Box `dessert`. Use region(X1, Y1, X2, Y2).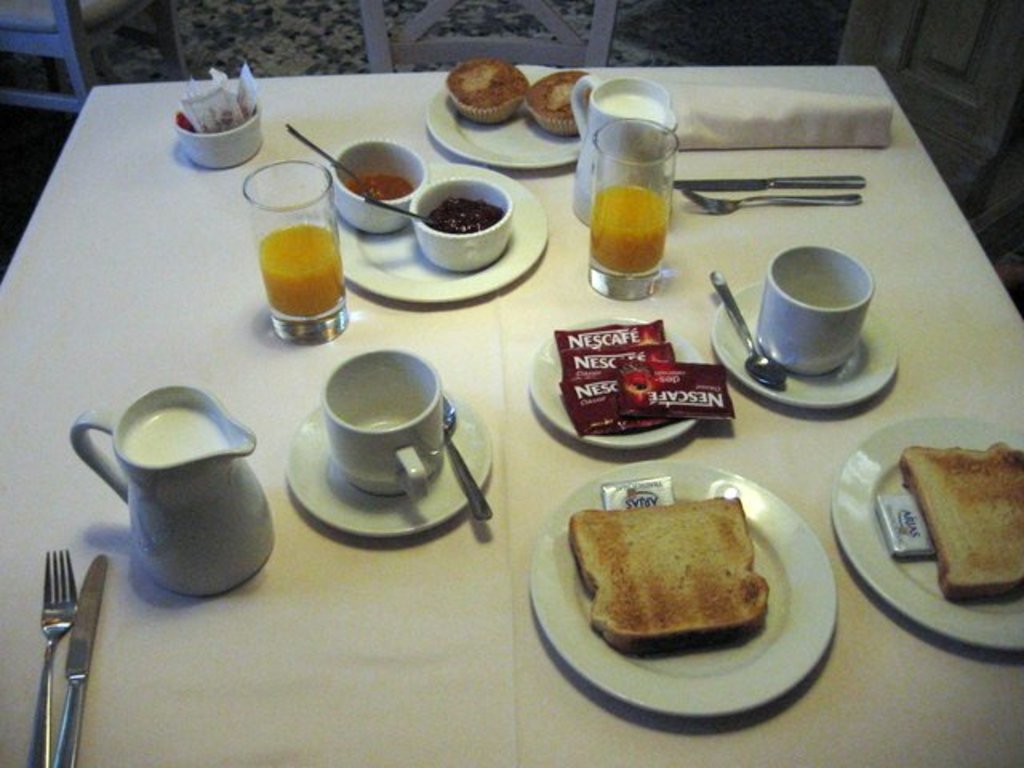
region(518, 74, 600, 138).
